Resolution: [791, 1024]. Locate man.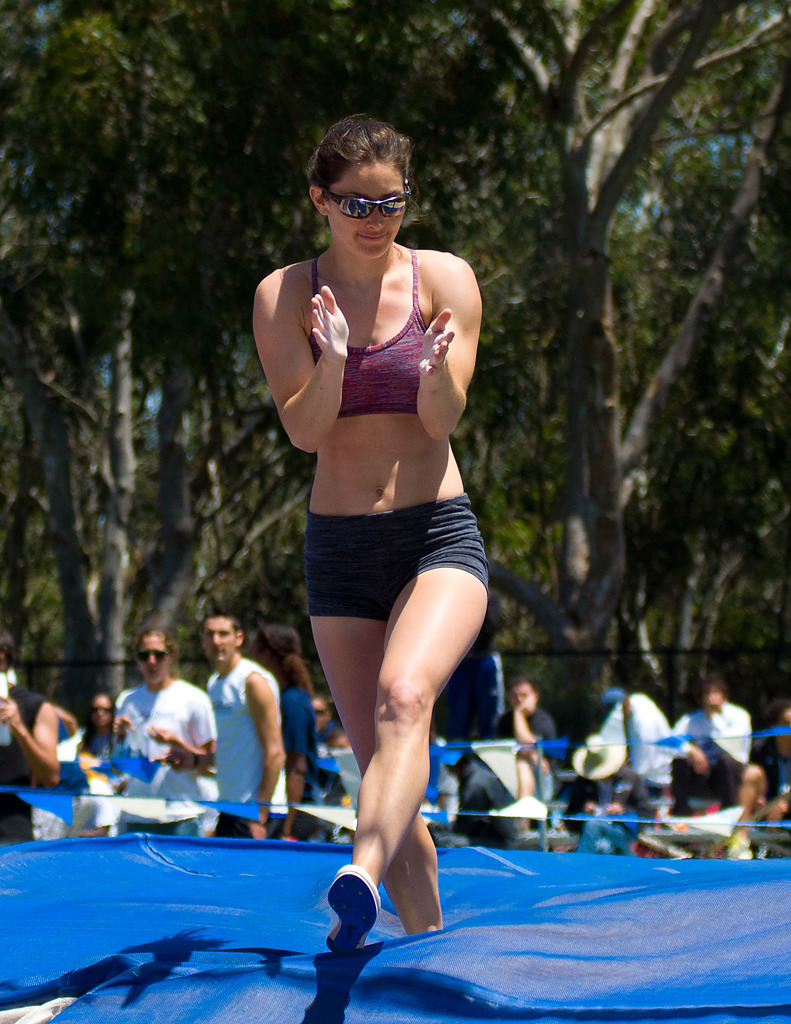
{"x1": 198, "y1": 604, "x2": 293, "y2": 838}.
